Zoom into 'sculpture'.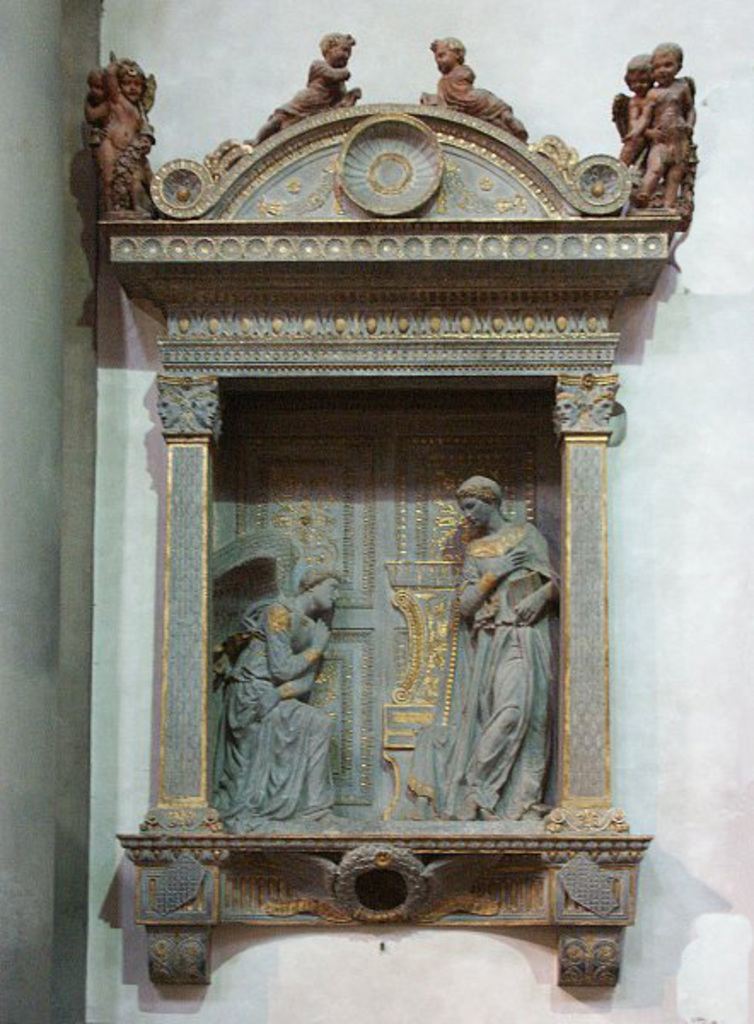
Zoom target: rect(212, 556, 353, 833).
